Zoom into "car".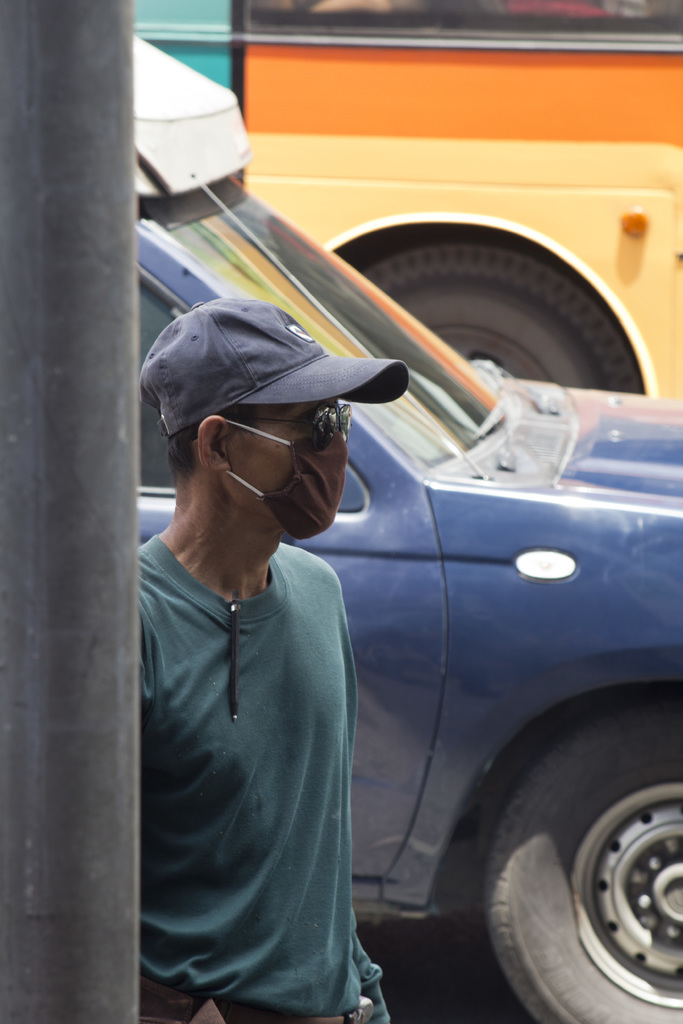
Zoom target: <region>180, 201, 682, 1015</region>.
